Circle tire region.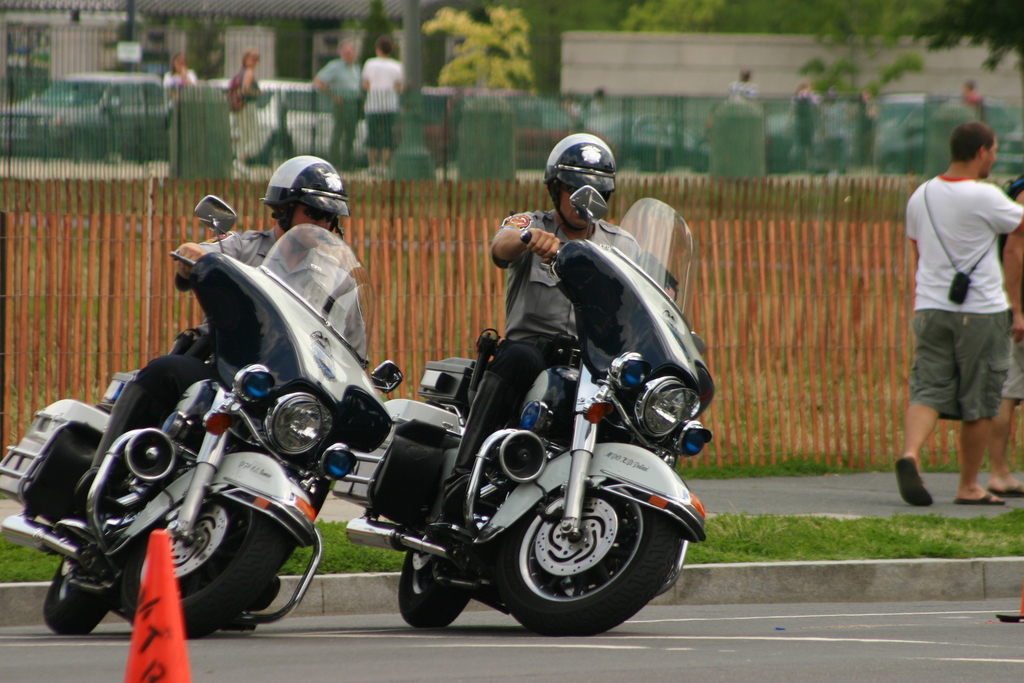
Region: crop(67, 137, 95, 158).
